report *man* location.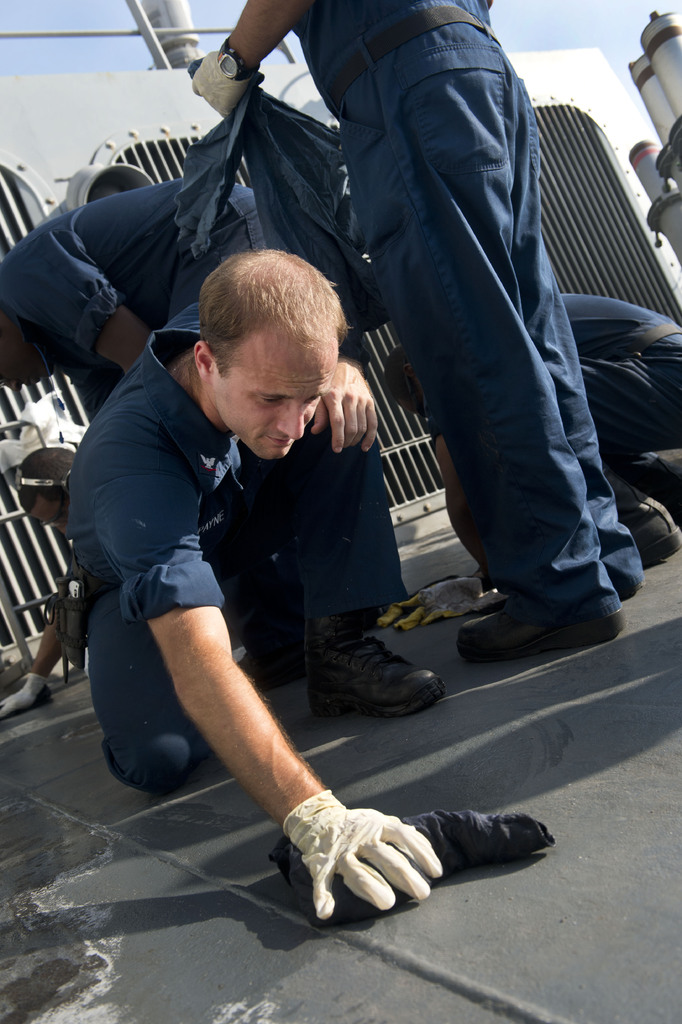
Report: Rect(202, 0, 640, 665).
